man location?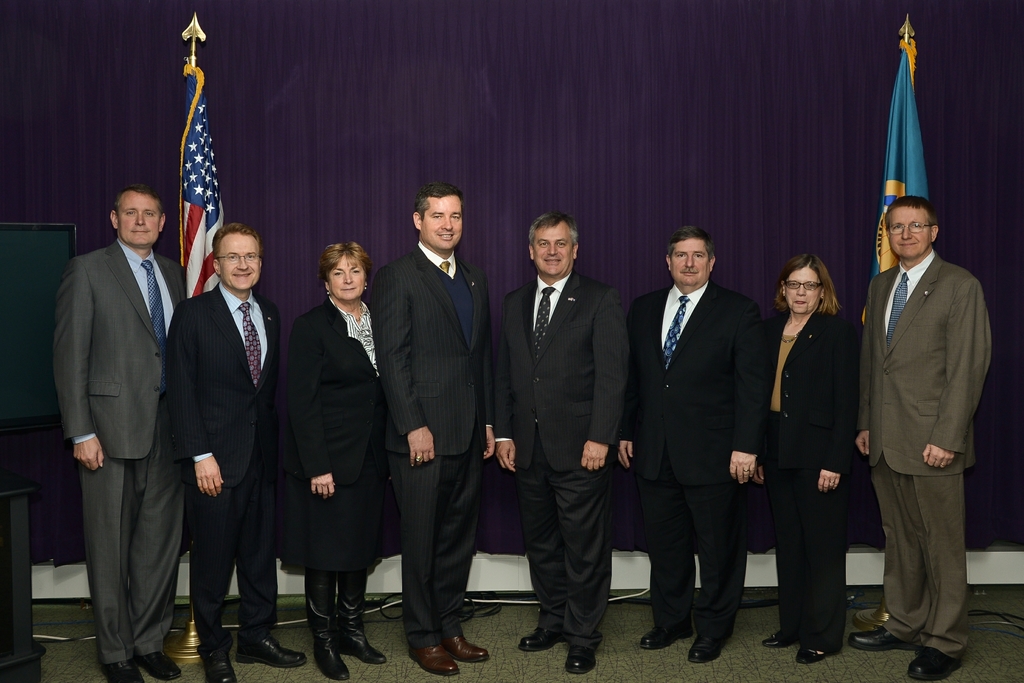
bbox=(616, 226, 769, 663)
